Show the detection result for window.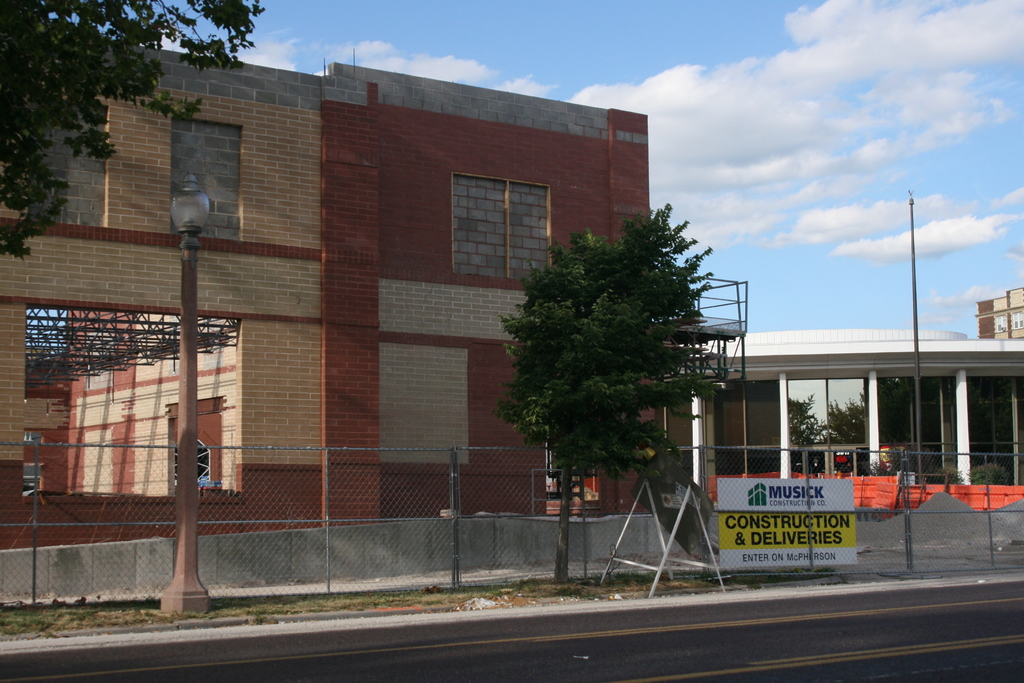
bbox(699, 377, 781, 477).
